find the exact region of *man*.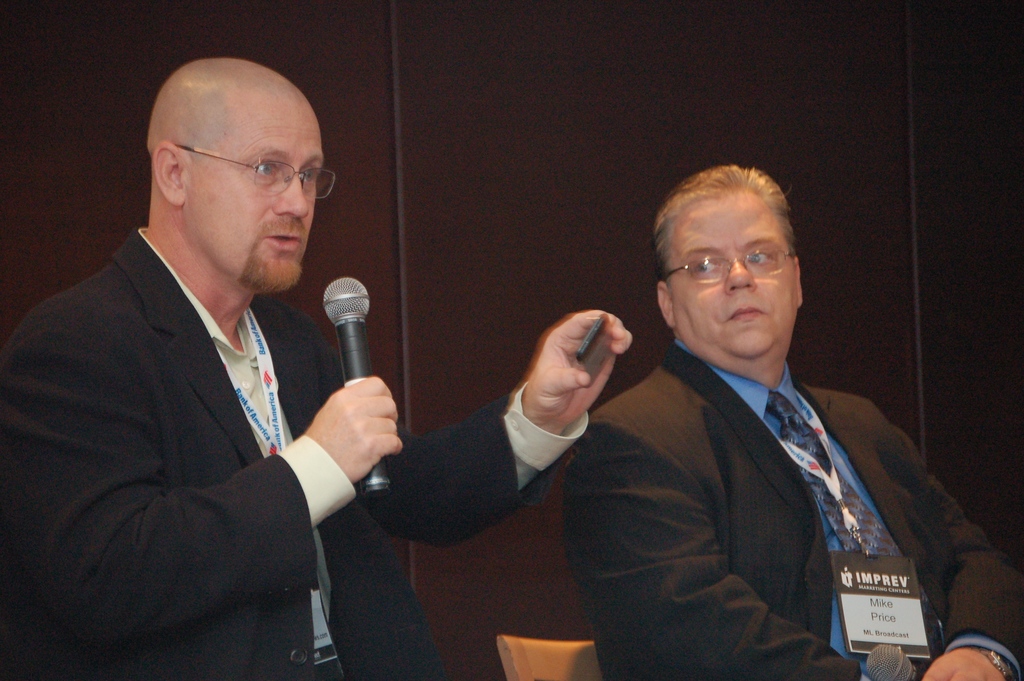
Exact region: <box>0,56,634,680</box>.
